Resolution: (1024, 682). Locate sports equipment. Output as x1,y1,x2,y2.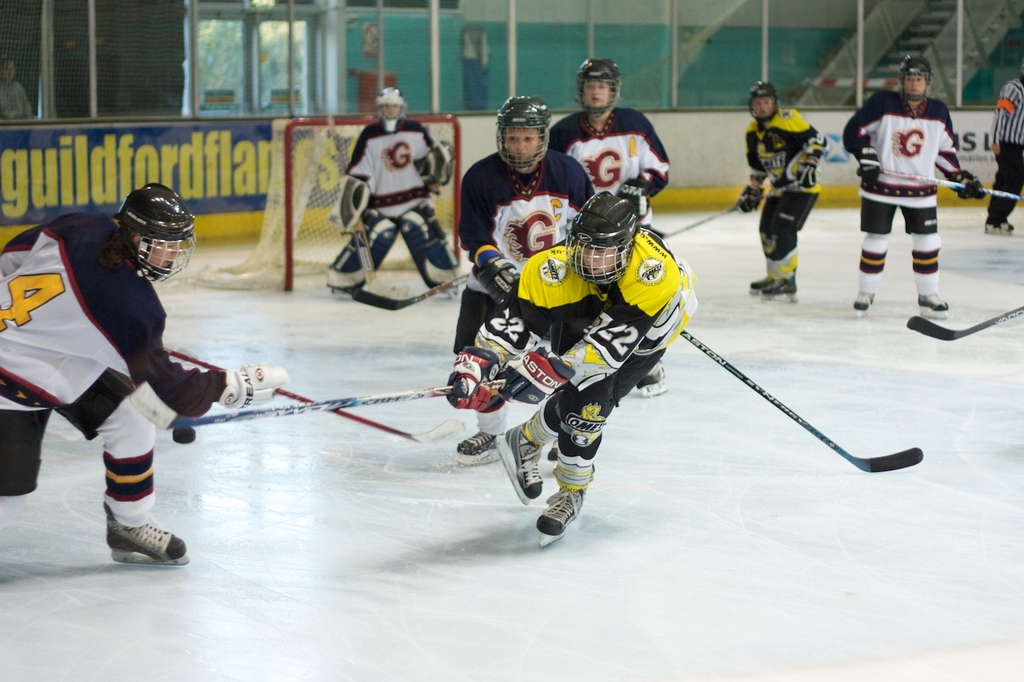
492,90,547,169.
